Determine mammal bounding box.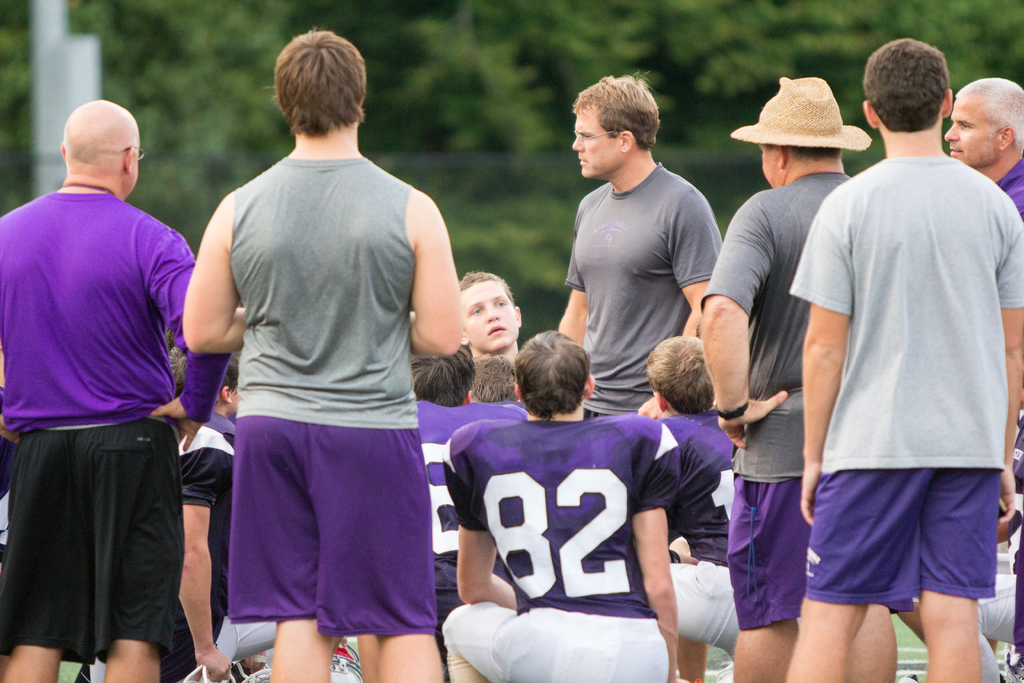
Determined: <box>545,88,741,418</box>.
